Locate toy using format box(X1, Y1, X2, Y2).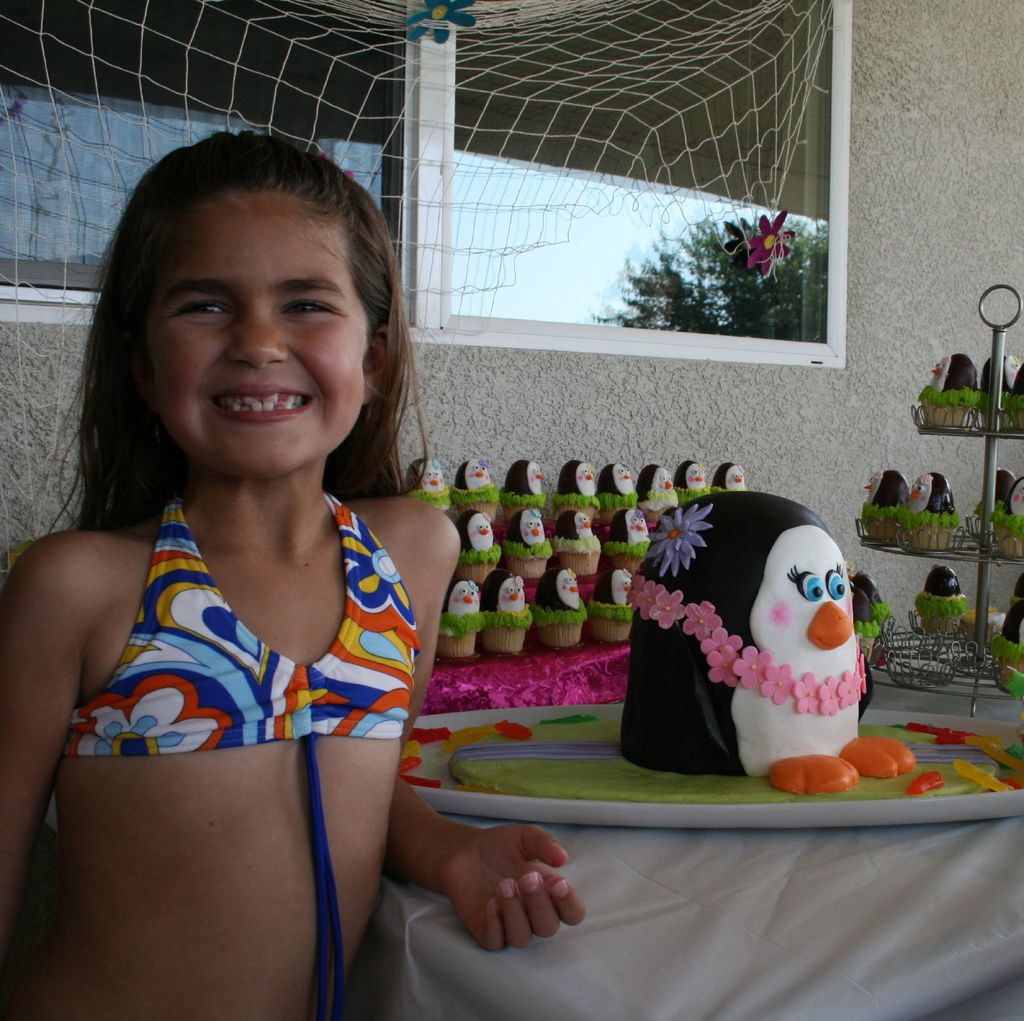
box(848, 570, 890, 661).
